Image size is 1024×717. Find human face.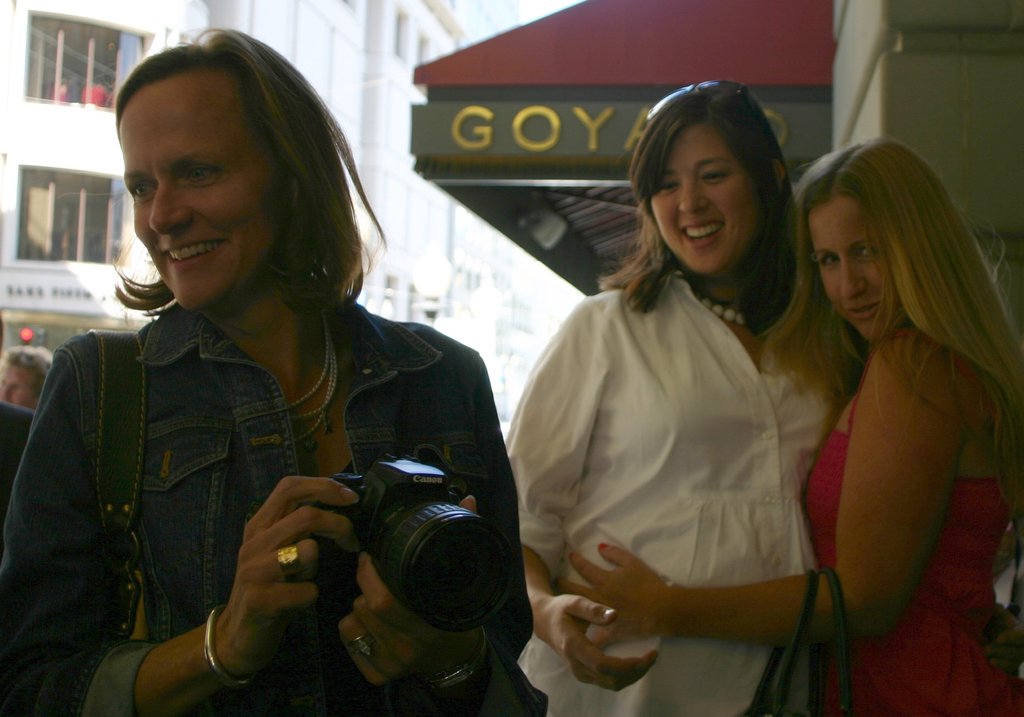
{"left": 650, "top": 120, "right": 769, "bottom": 269}.
